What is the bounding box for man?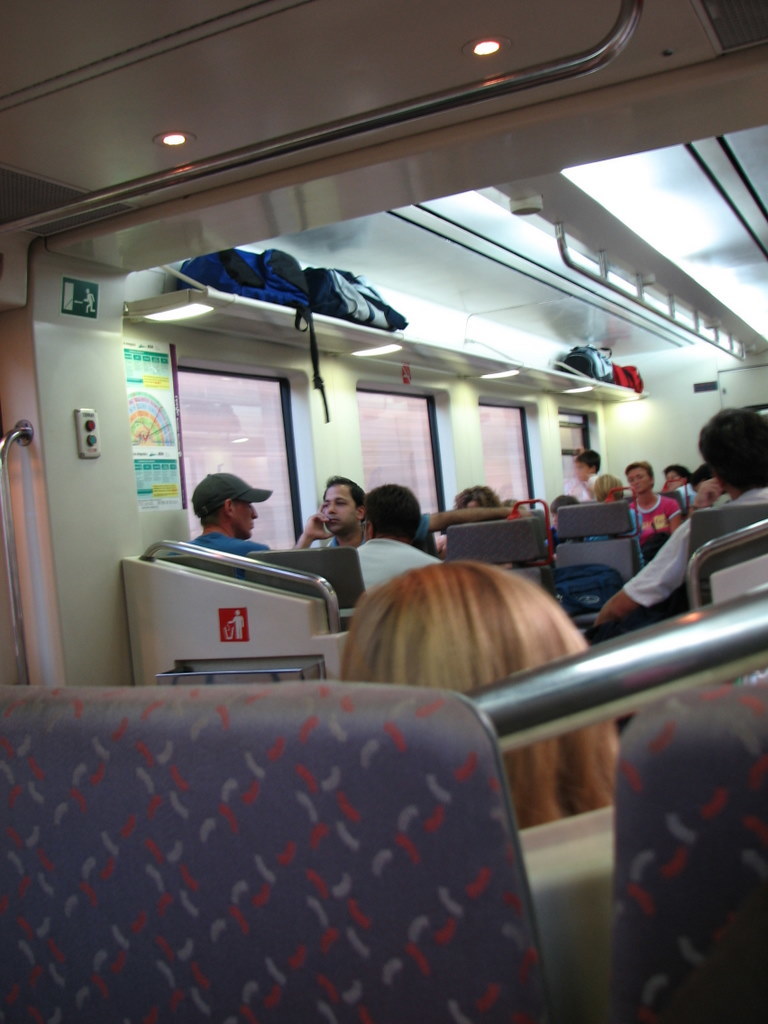
crop(357, 485, 446, 593).
